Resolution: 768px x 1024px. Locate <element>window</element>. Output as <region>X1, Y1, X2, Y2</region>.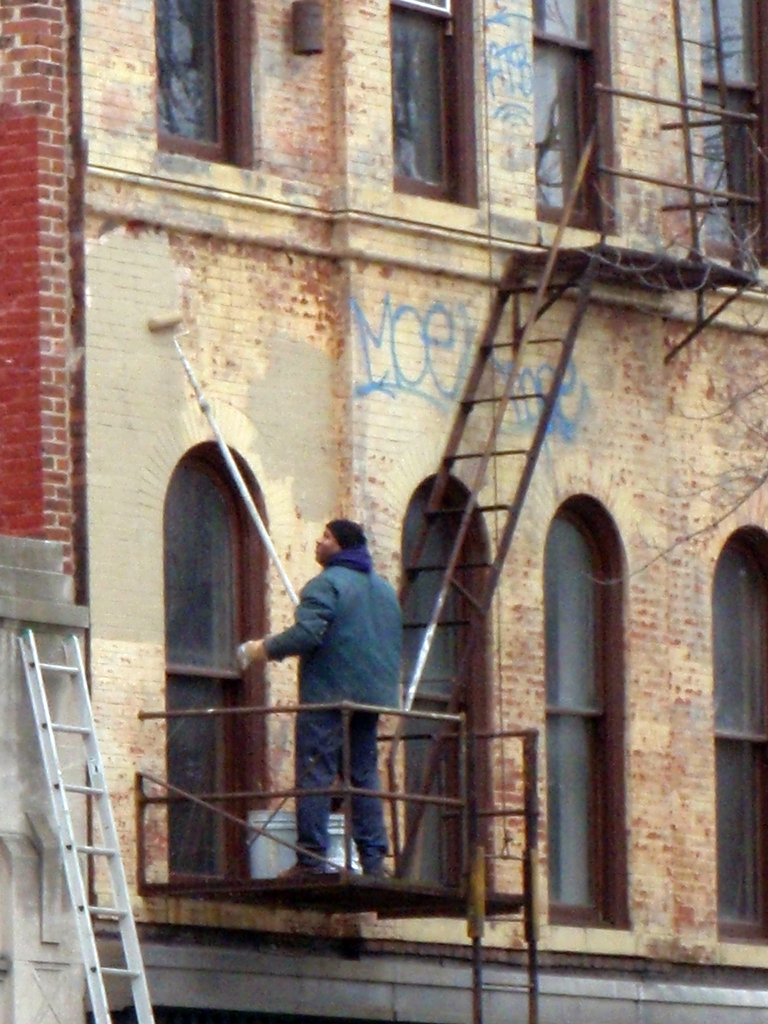
<region>158, 467, 255, 883</region>.
